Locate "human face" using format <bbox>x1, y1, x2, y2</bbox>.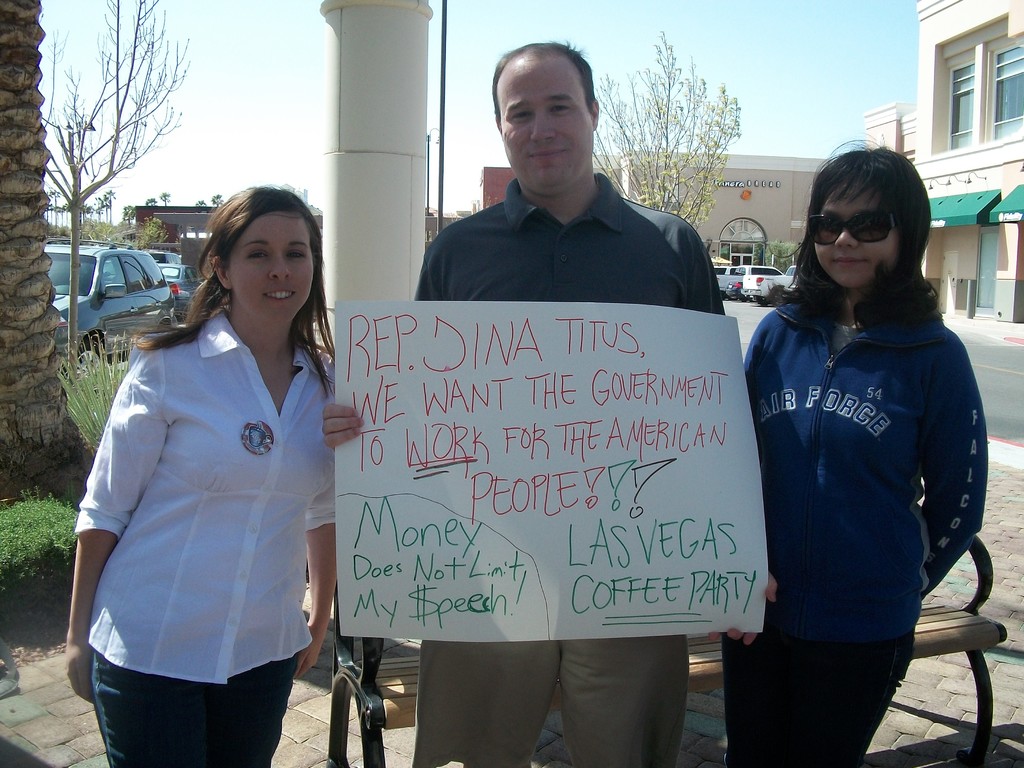
<bbox>816, 189, 897, 289</bbox>.
